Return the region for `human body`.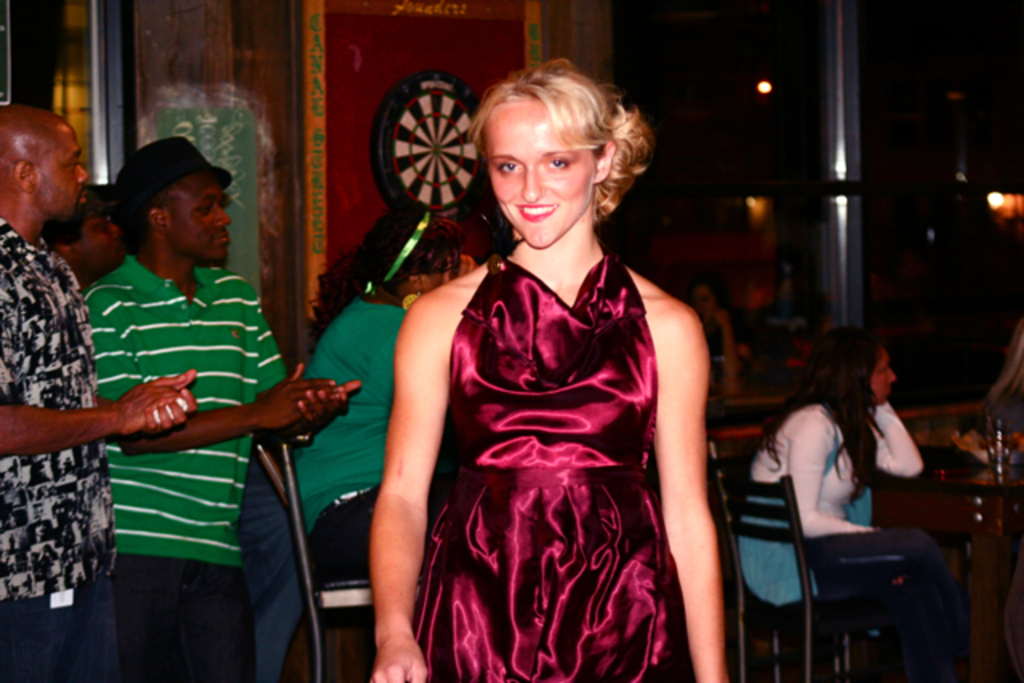
<box>746,341,928,608</box>.
